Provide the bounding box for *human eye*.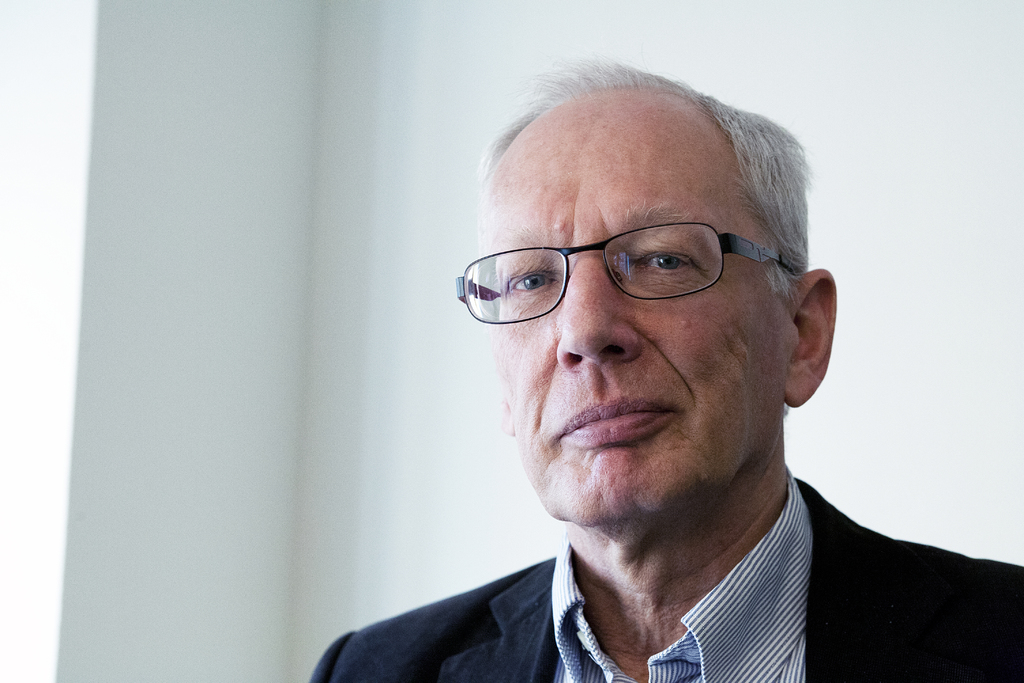
l=627, t=243, r=710, b=279.
